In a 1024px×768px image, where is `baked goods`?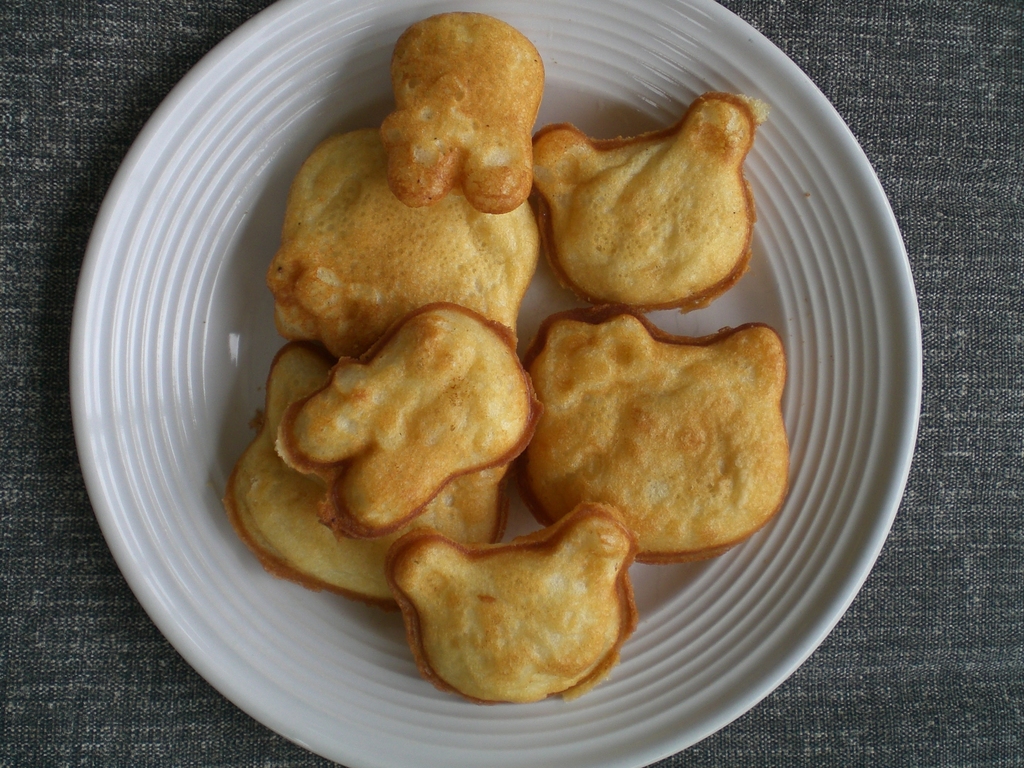
x1=221 y1=345 x2=509 y2=609.
